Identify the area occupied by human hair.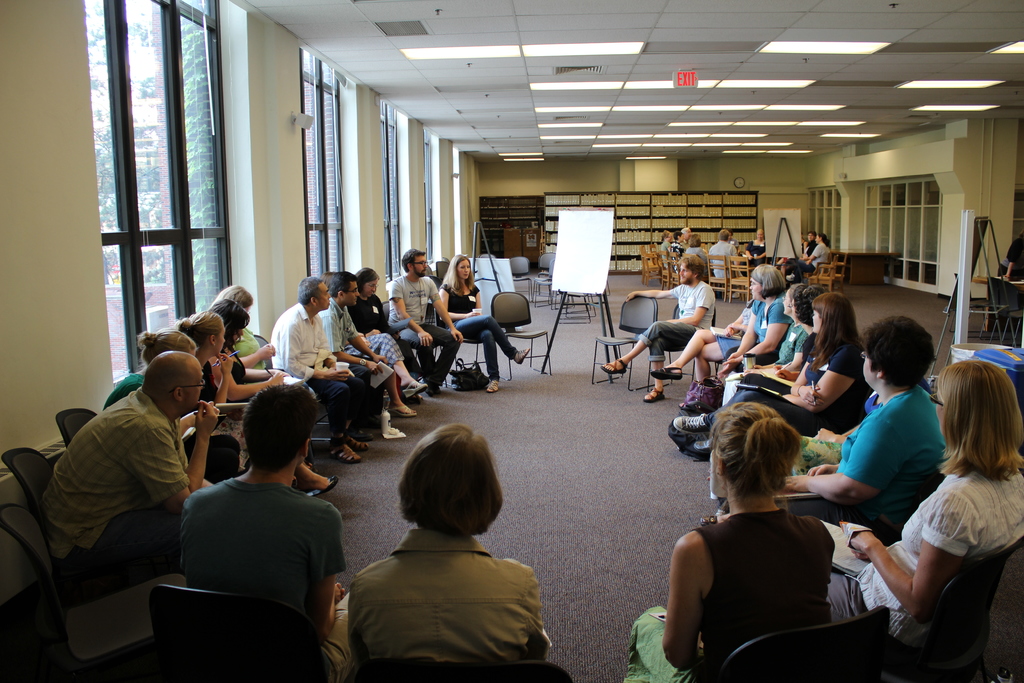
Area: crop(300, 278, 327, 304).
